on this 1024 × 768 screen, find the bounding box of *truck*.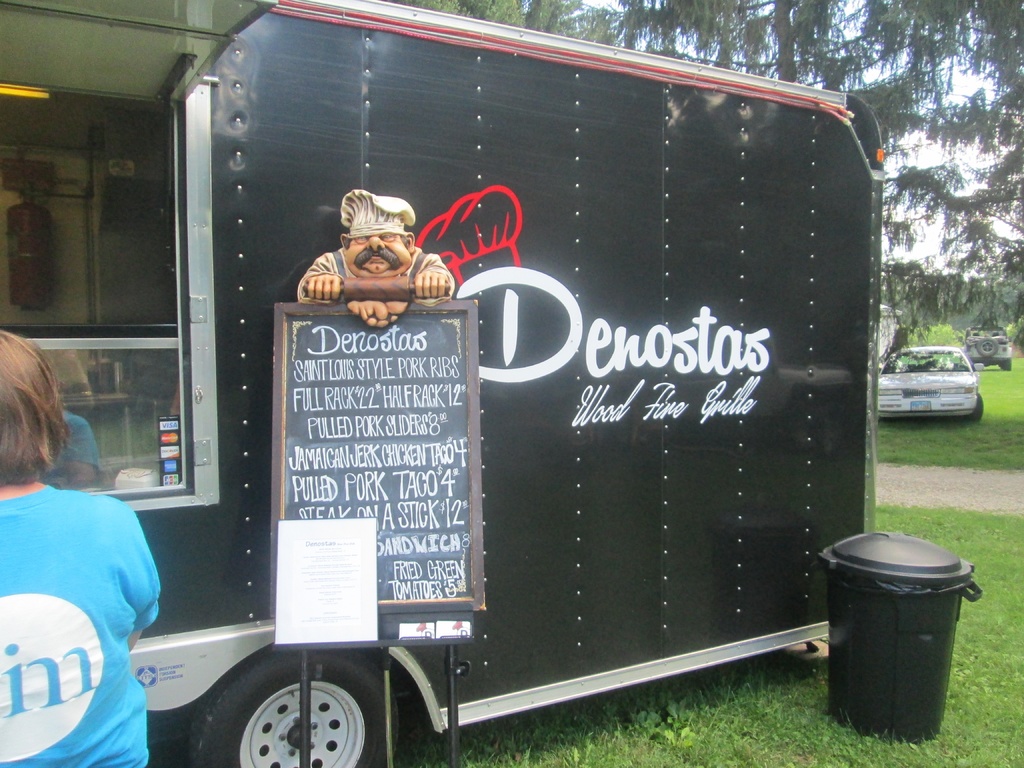
Bounding box: (left=0, top=0, right=881, bottom=767).
